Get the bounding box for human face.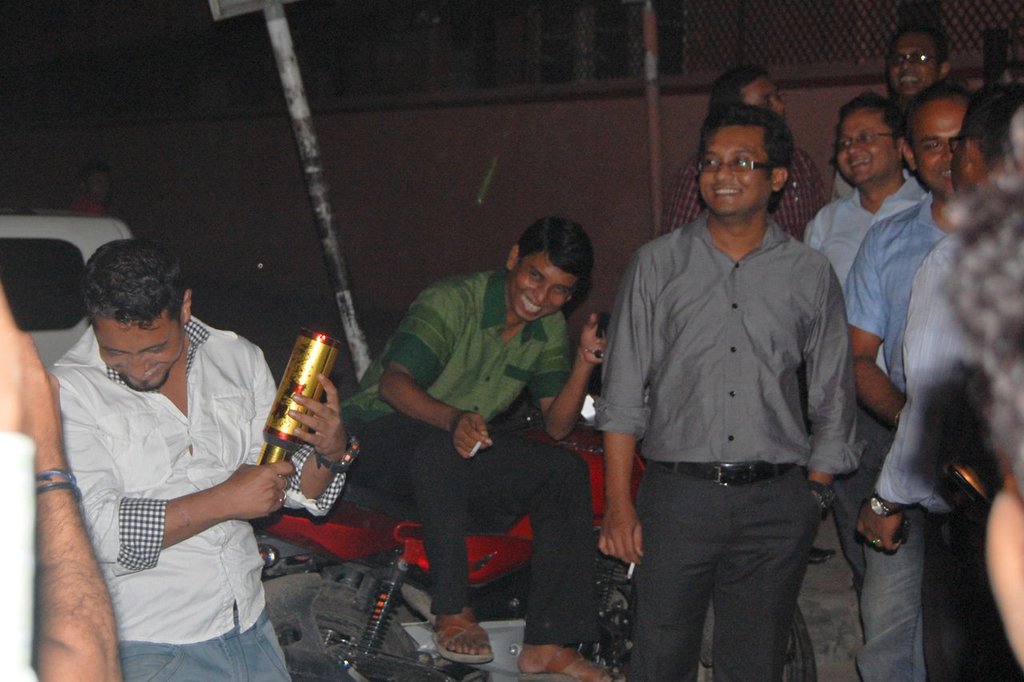
[833,108,899,191].
